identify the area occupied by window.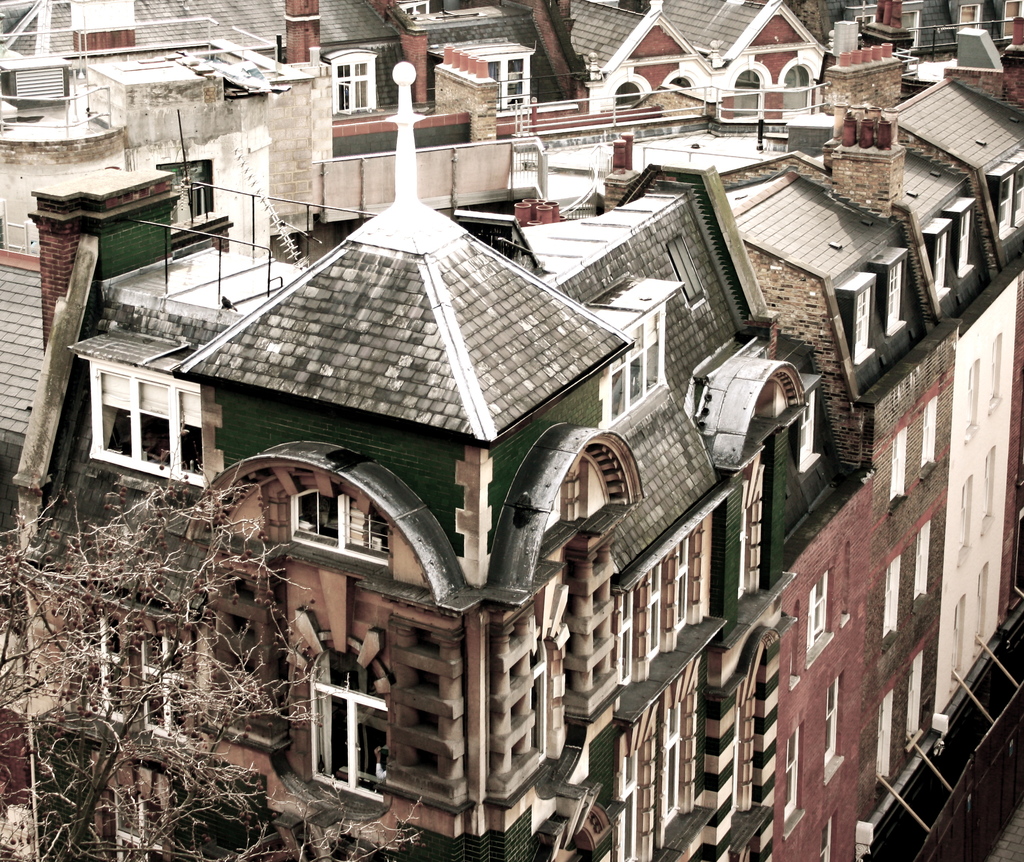
Area: bbox(335, 55, 376, 108).
